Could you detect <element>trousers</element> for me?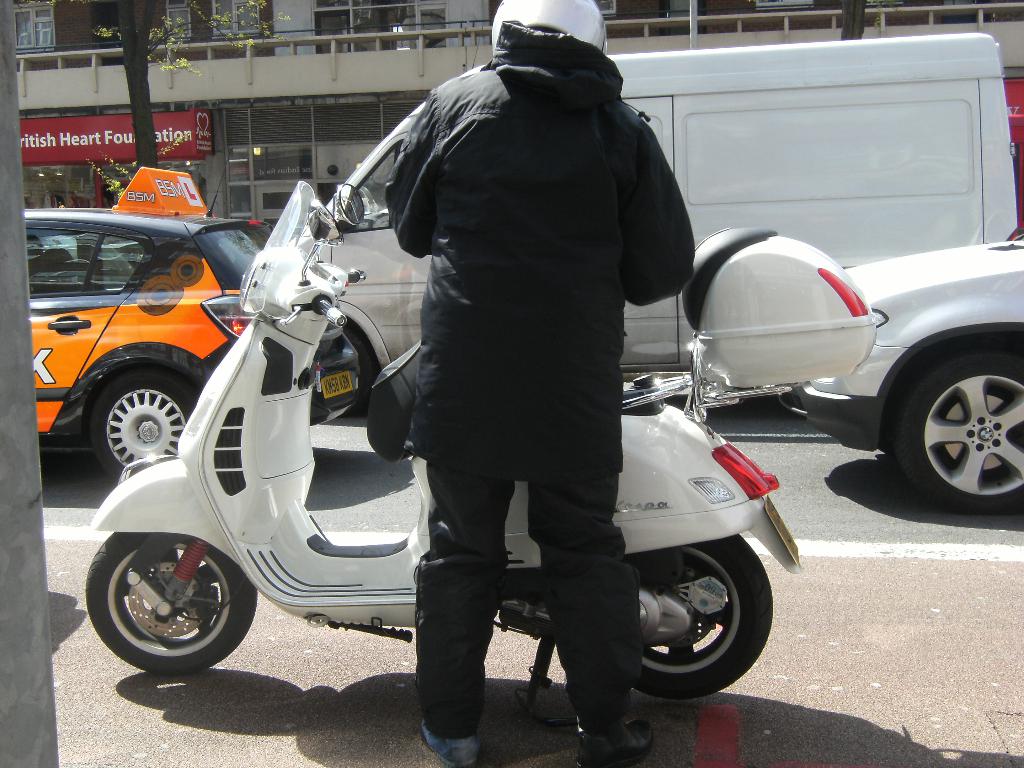
Detection result: 411 471 641 739.
